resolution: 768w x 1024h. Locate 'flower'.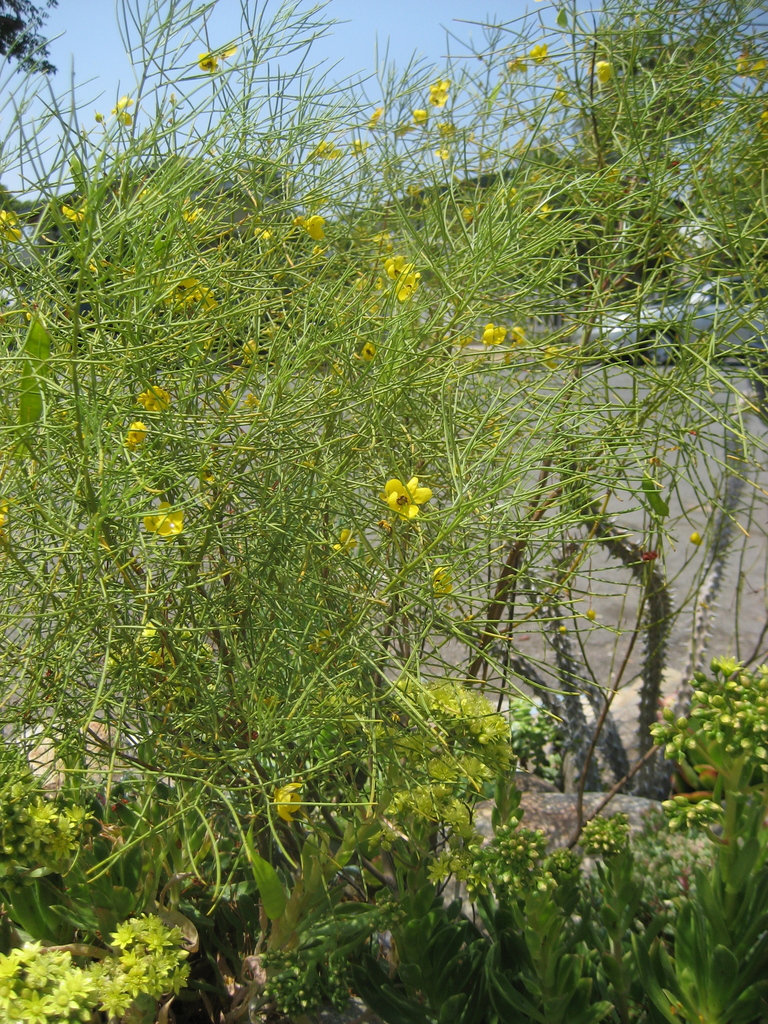
221/41/236/60.
